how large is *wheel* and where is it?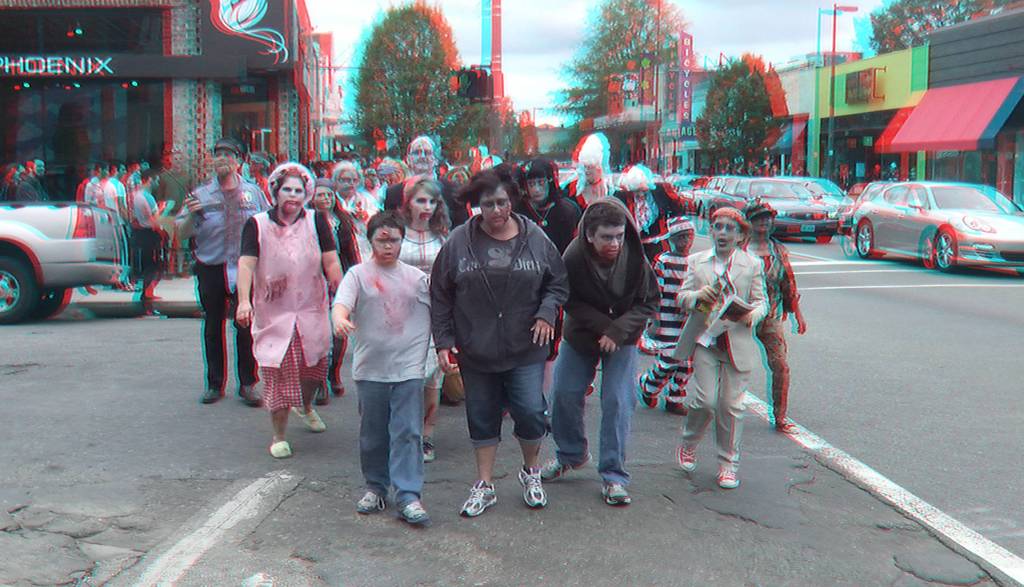
Bounding box: [left=0, top=251, right=40, bottom=325].
